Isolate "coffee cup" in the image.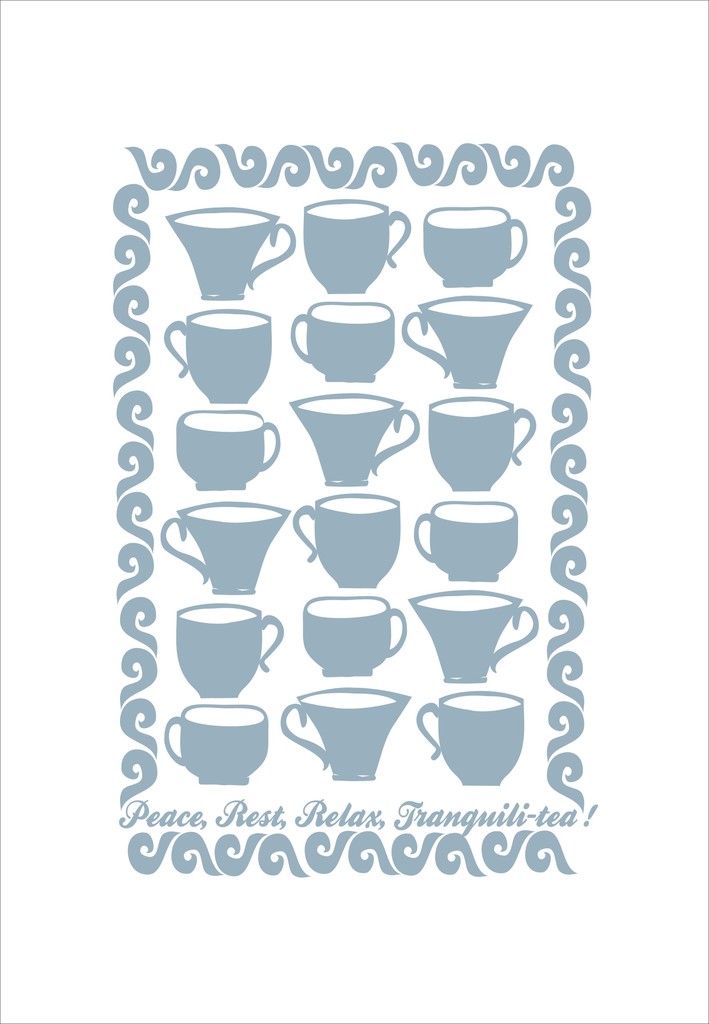
Isolated region: detection(413, 688, 529, 783).
